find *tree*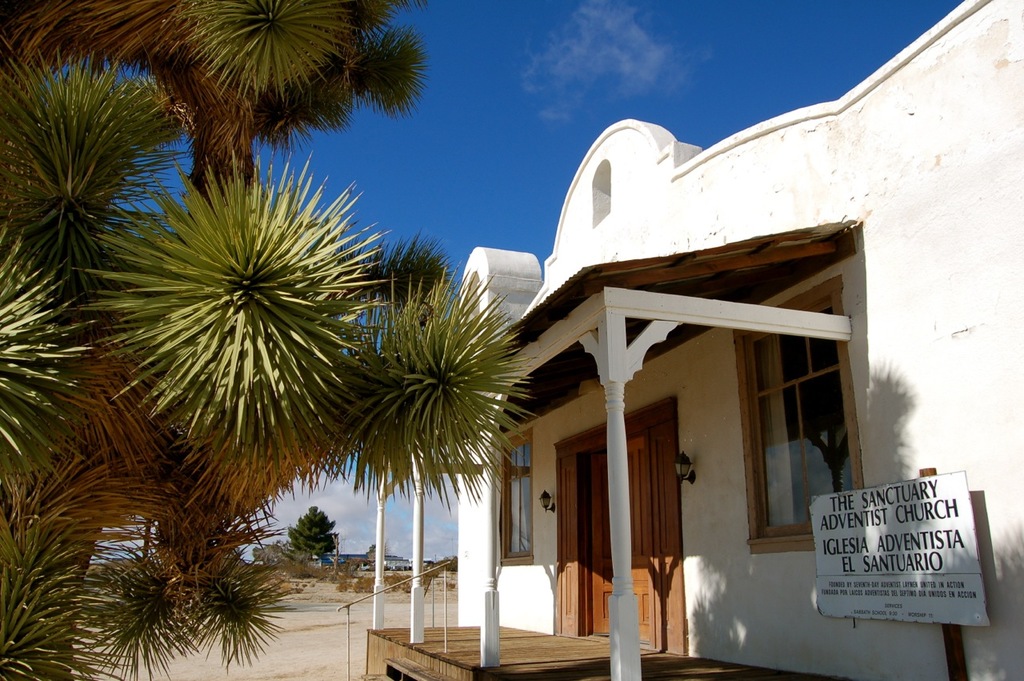
box(283, 502, 344, 565)
